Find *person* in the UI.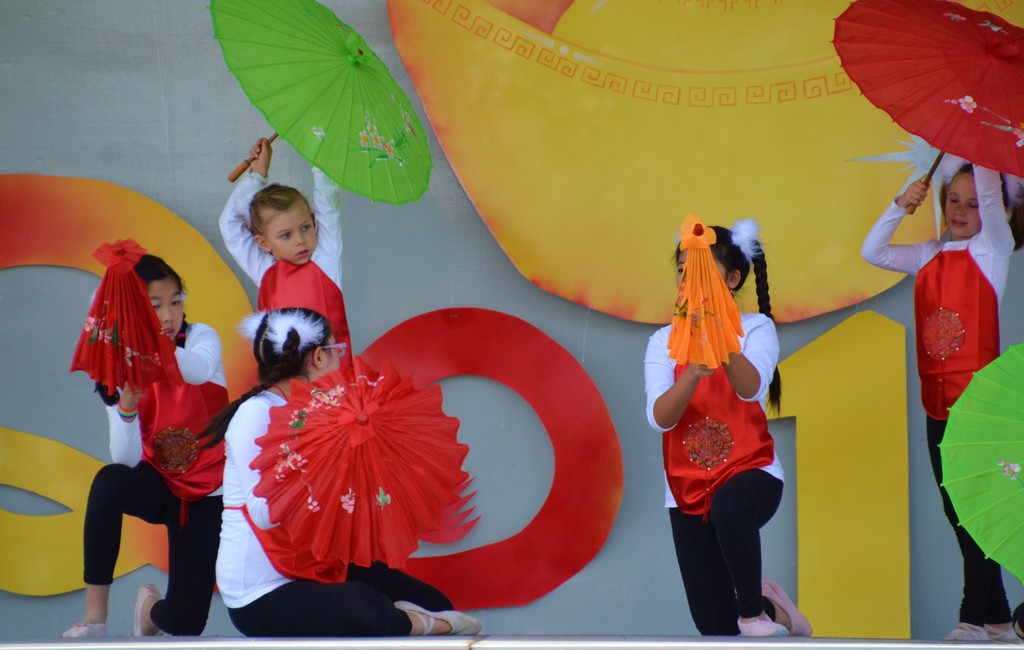
UI element at rect(198, 310, 327, 644).
